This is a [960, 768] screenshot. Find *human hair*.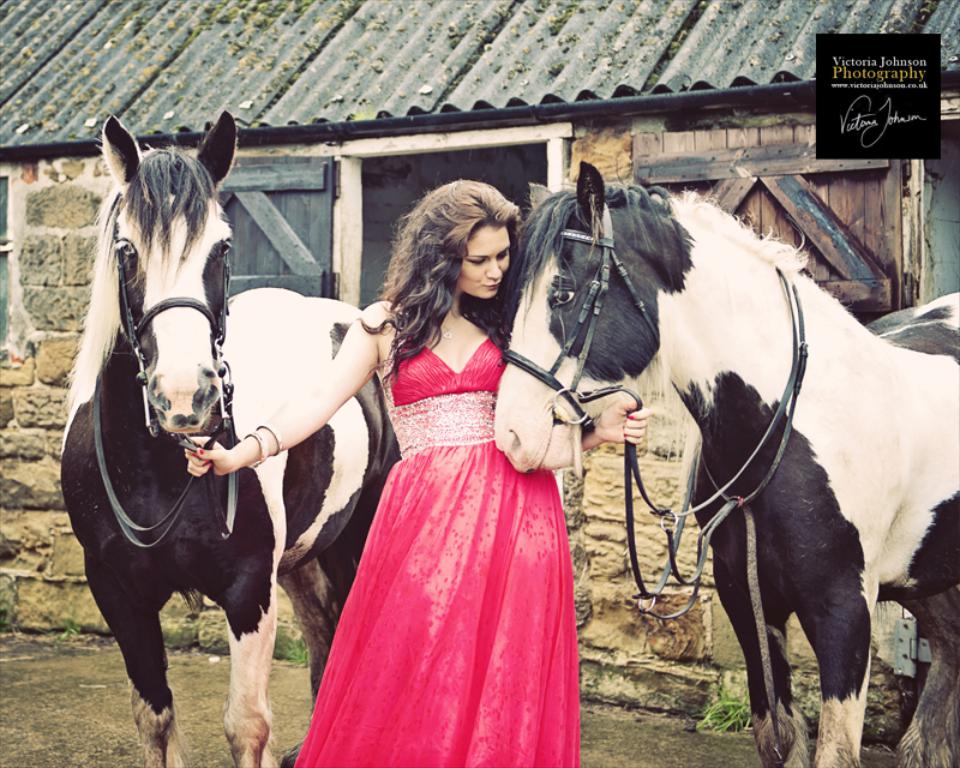
Bounding box: bbox=(377, 182, 528, 353).
